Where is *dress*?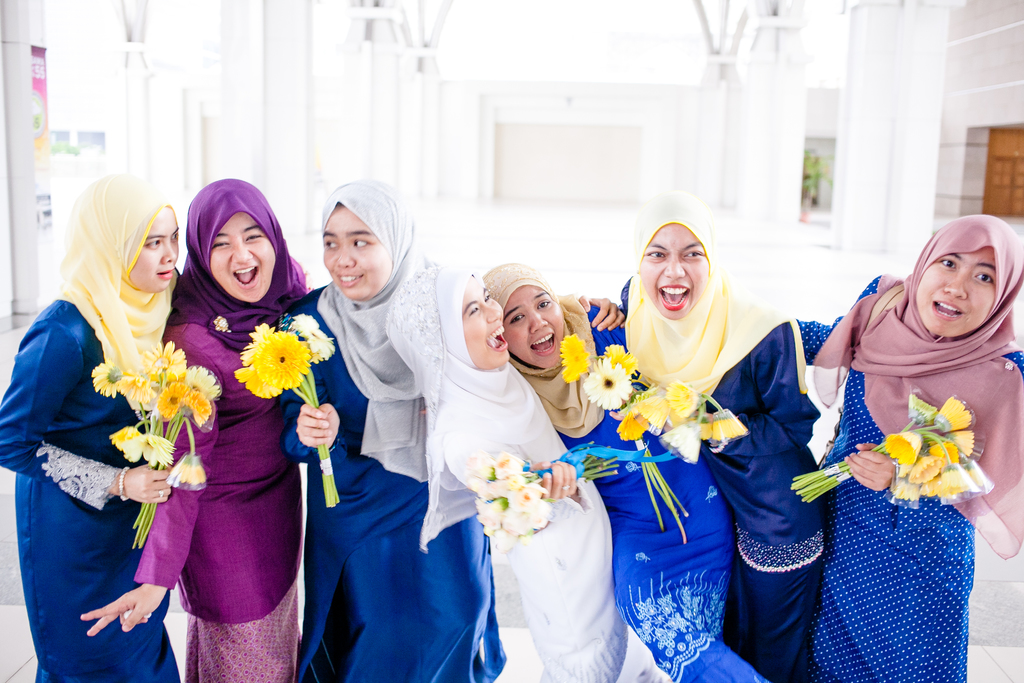
pyautogui.locateOnScreen(798, 274, 1022, 682).
